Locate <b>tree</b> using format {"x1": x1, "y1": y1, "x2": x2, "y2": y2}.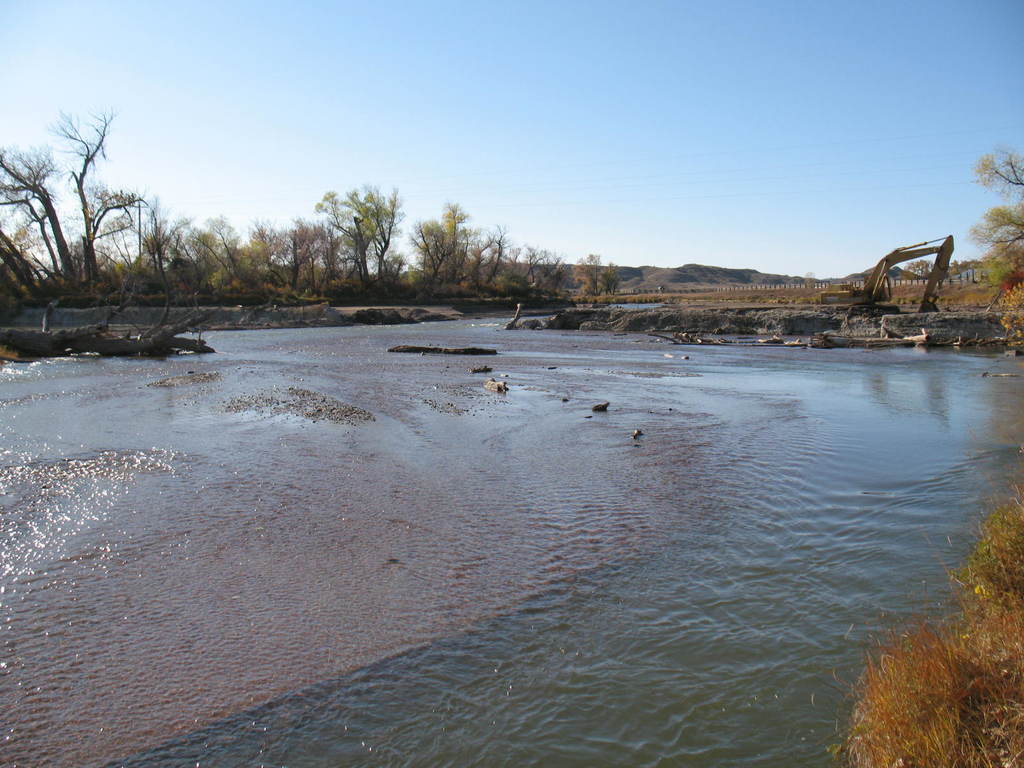
{"x1": 399, "y1": 201, "x2": 561, "y2": 295}.
